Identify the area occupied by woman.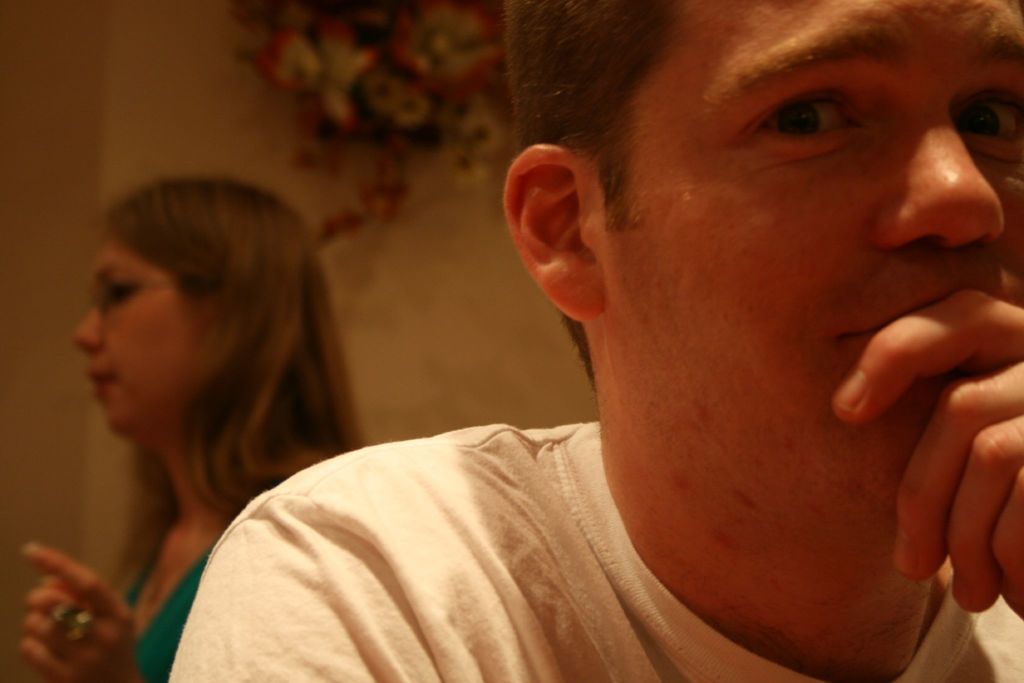
Area: {"left": 21, "top": 177, "right": 362, "bottom": 682}.
